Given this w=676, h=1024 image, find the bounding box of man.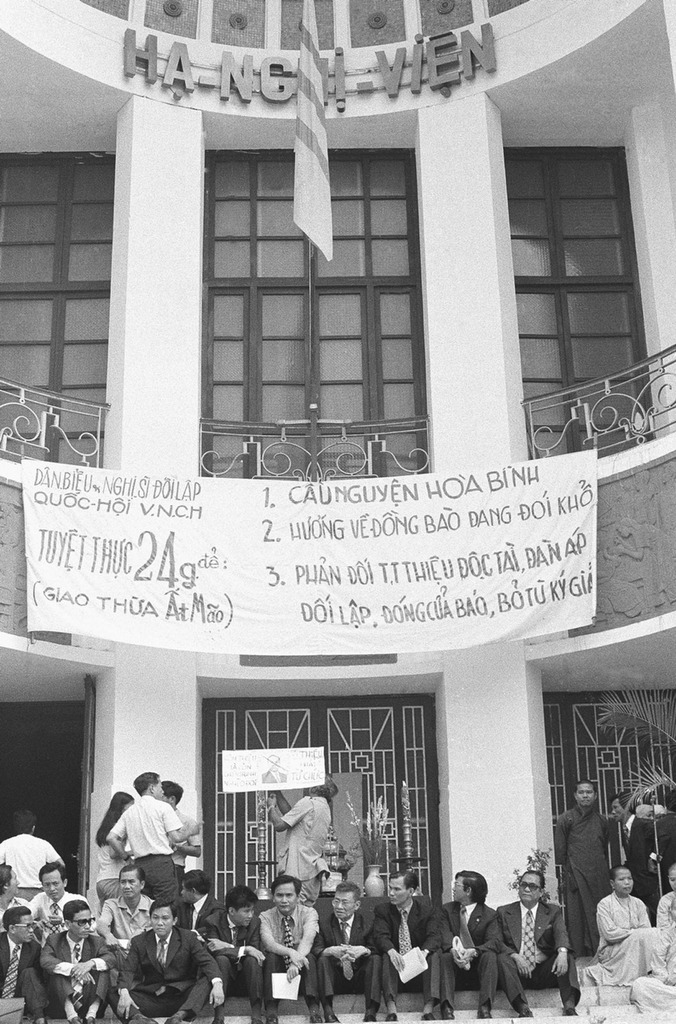
box=[440, 868, 503, 1017].
